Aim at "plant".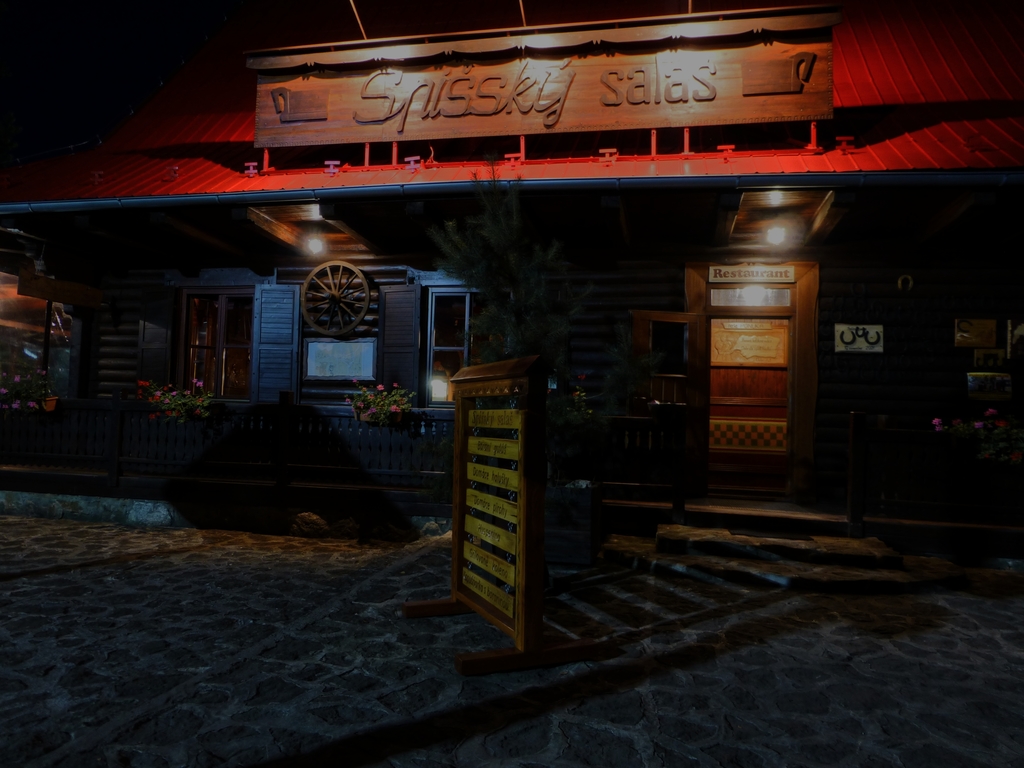
Aimed at rect(922, 396, 1023, 454).
